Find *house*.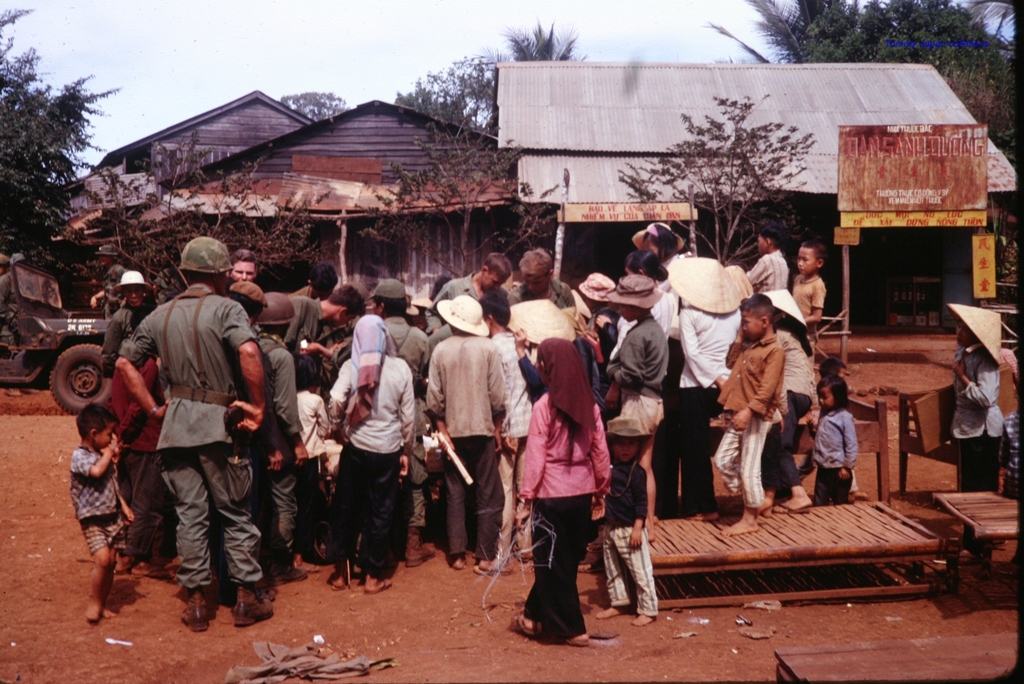
(x1=149, y1=94, x2=536, y2=333).
